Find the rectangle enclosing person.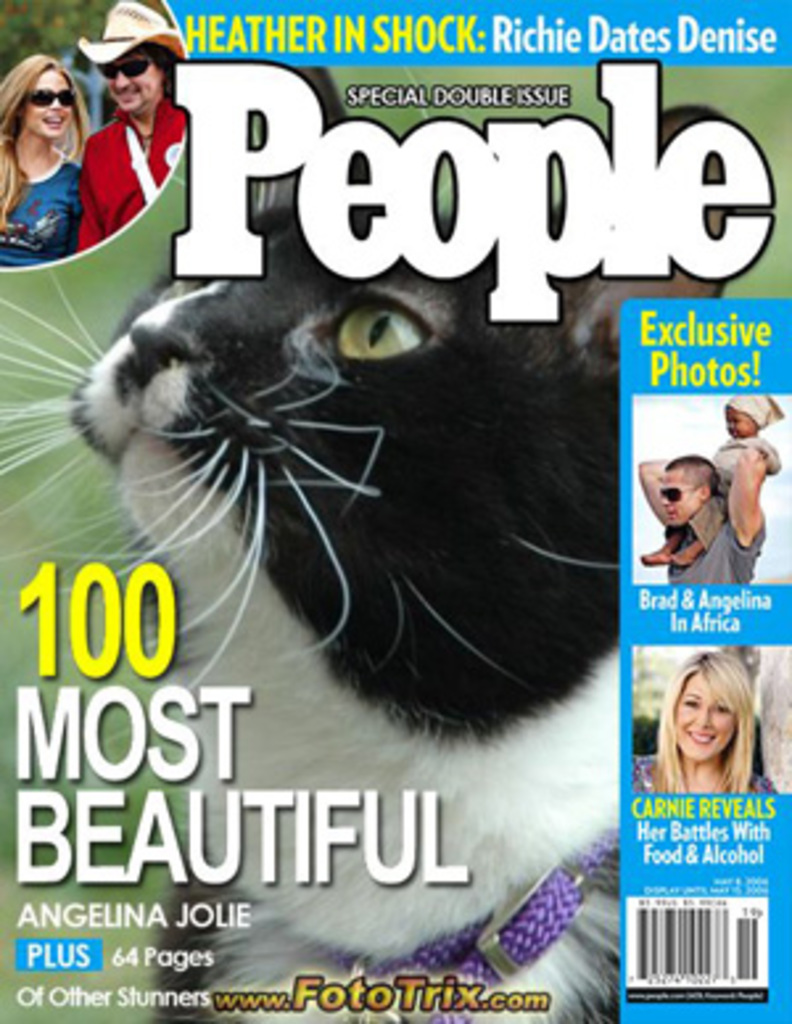
region(634, 647, 779, 792).
